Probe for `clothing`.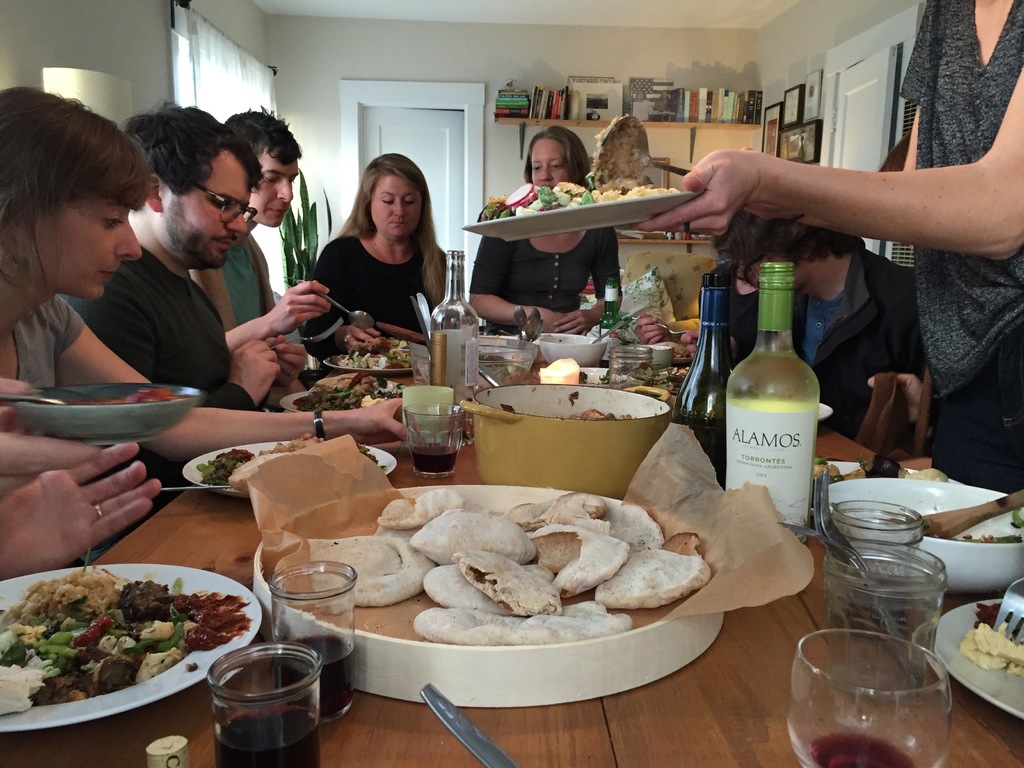
Probe result: [778, 246, 920, 447].
